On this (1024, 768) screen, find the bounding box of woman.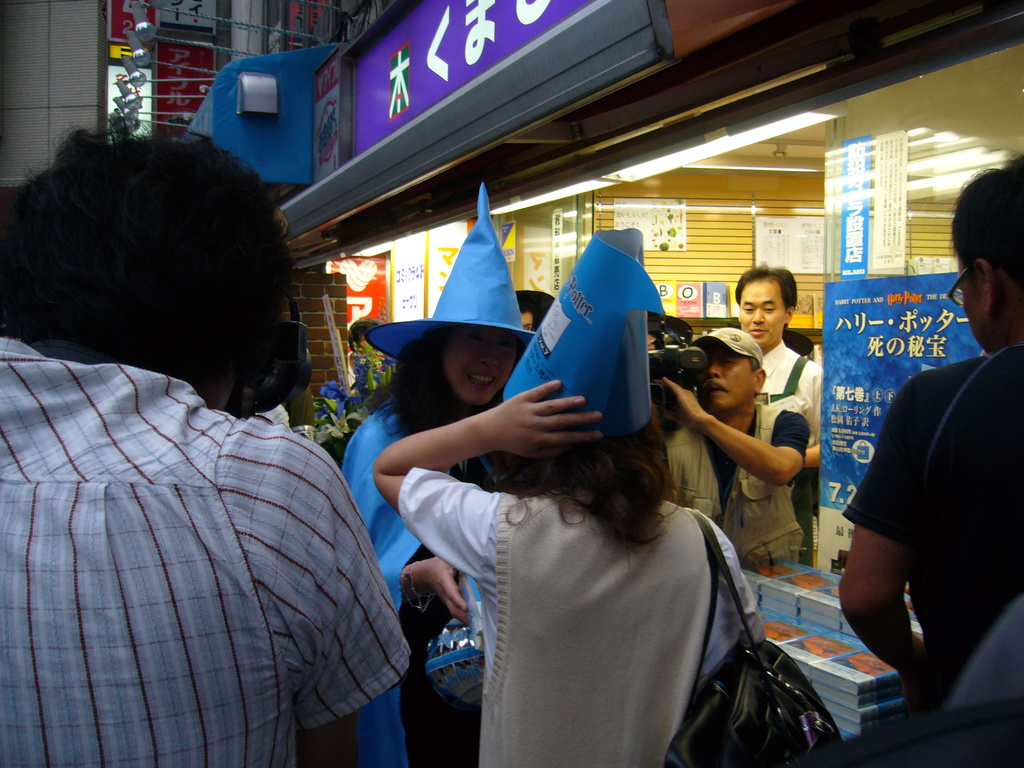
Bounding box: select_region(344, 189, 536, 767).
